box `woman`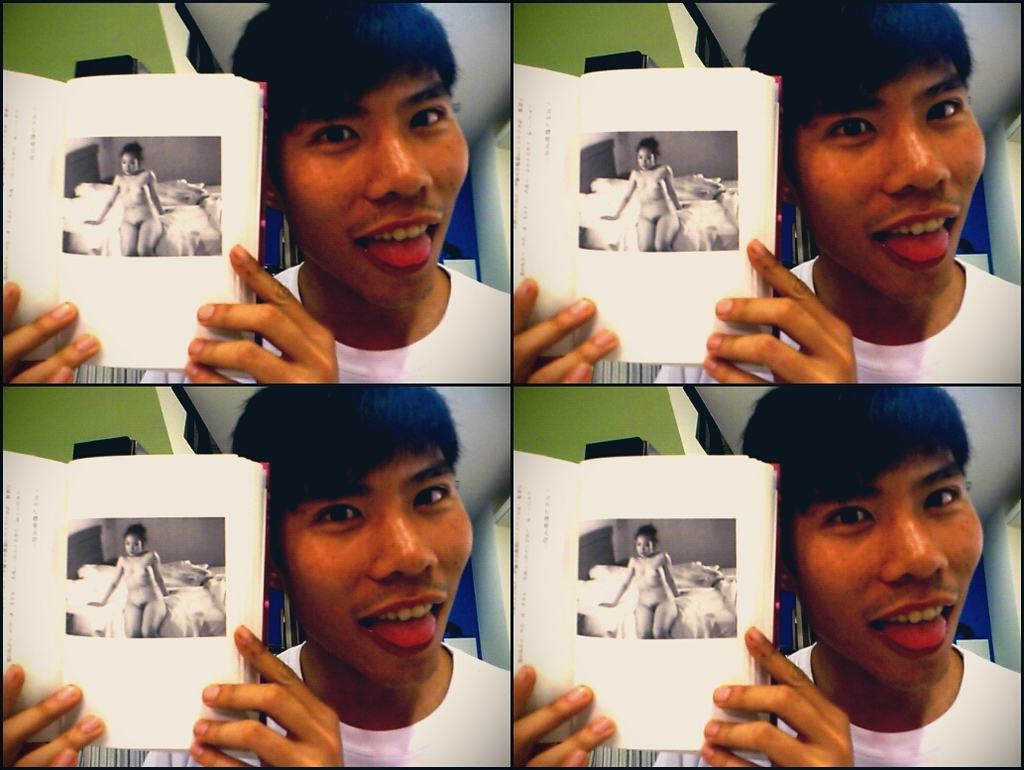
bbox=[91, 522, 177, 637]
